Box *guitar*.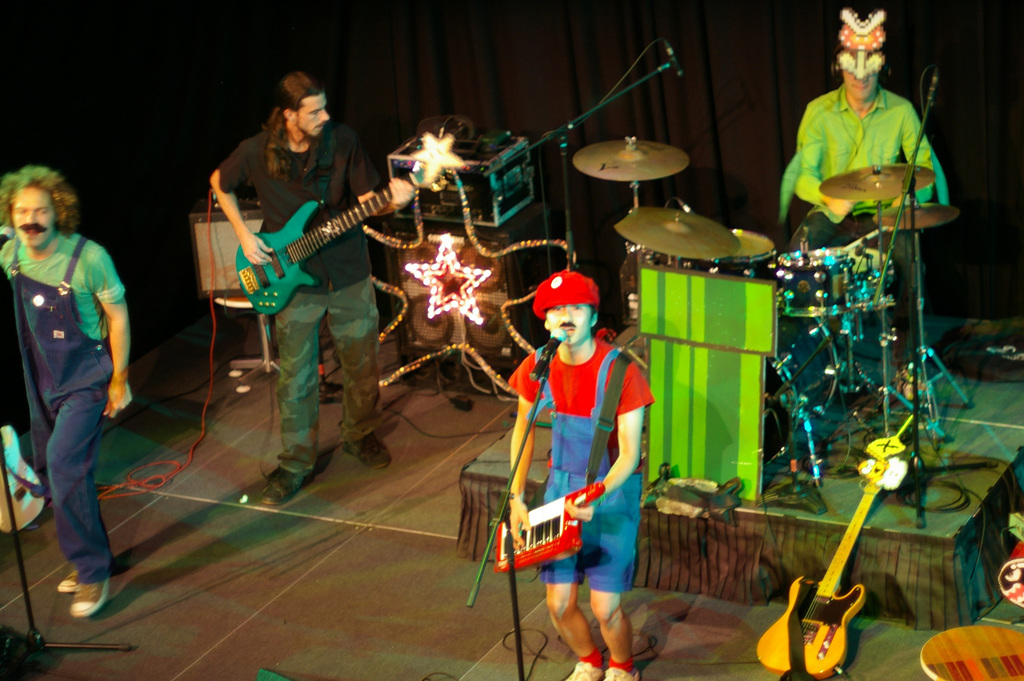
x1=182 y1=129 x2=434 y2=360.
